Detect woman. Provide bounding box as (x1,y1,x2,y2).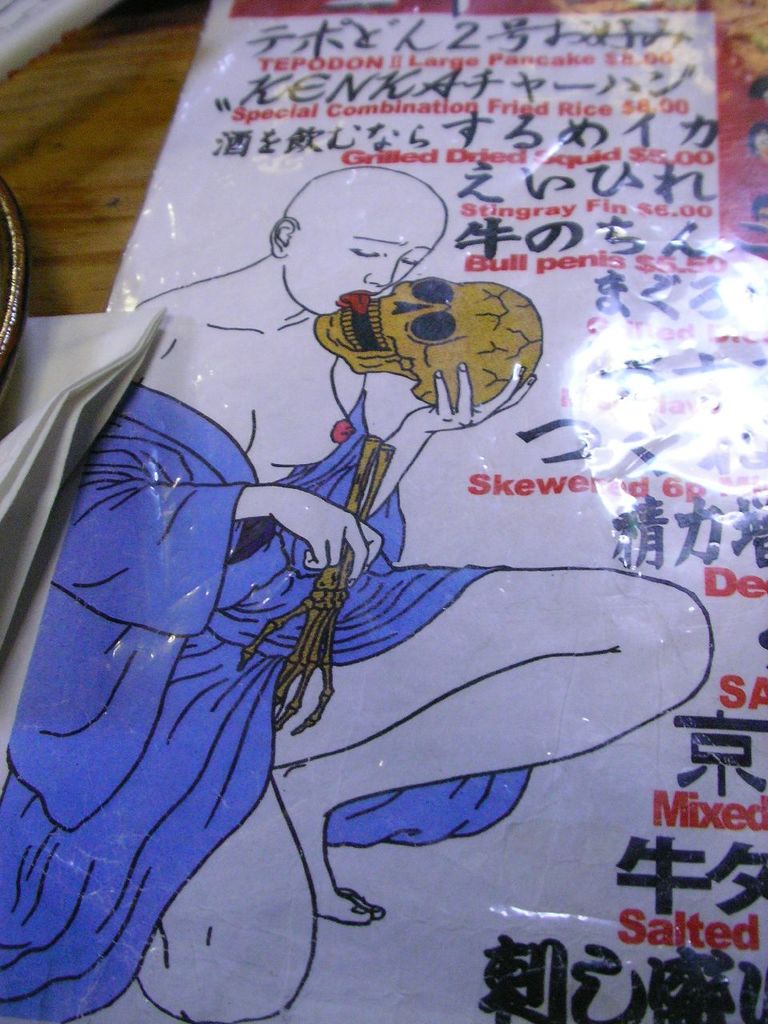
(58,73,650,999).
